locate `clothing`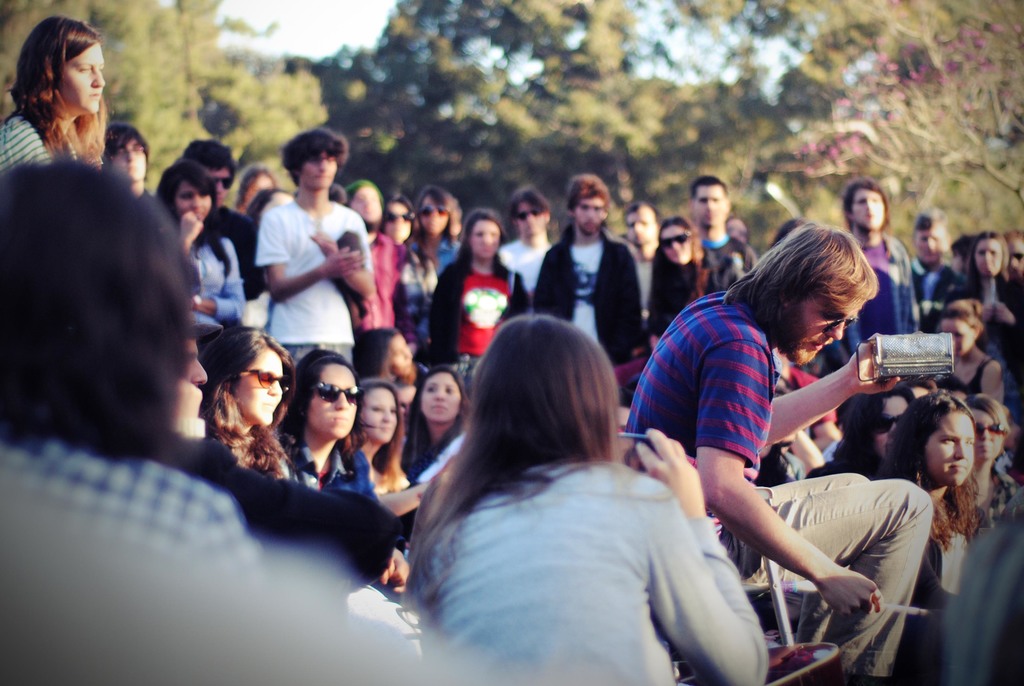
select_region(270, 418, 404, 507)
